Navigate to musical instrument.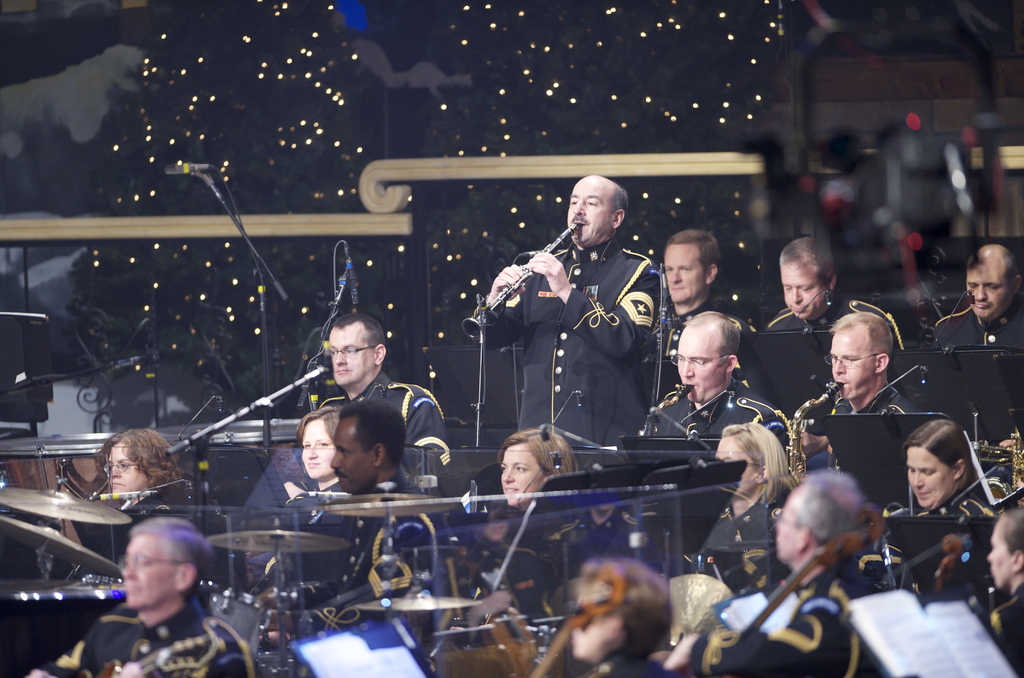
Navigation target: <bbox>460, 206, 612, 337</bbox>.
